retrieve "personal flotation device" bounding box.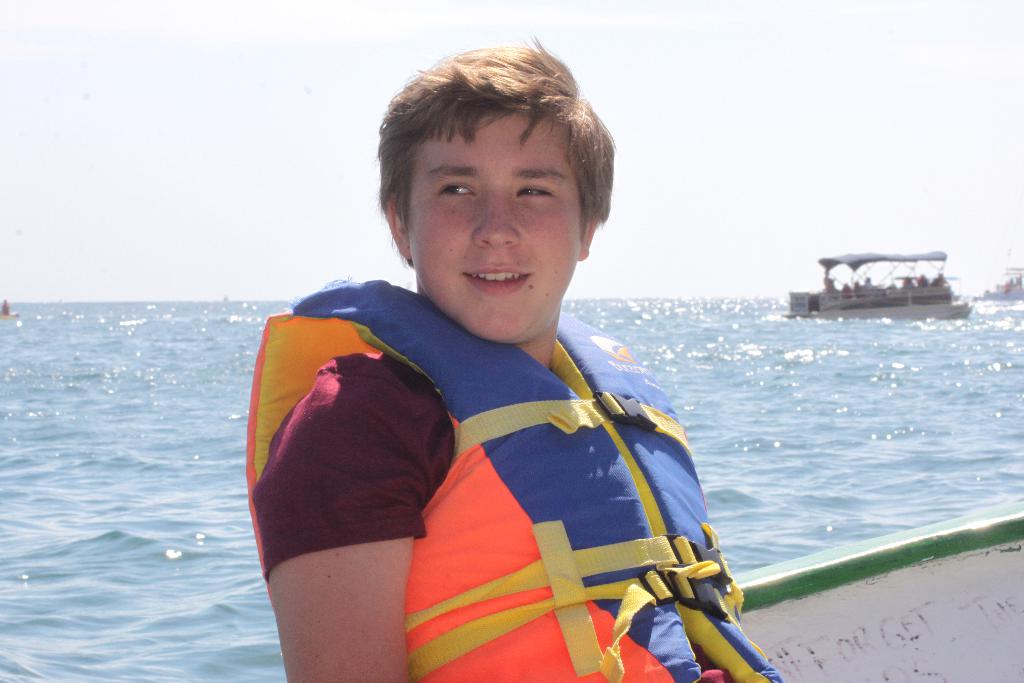
Bounding box: [243,276,782,682].
